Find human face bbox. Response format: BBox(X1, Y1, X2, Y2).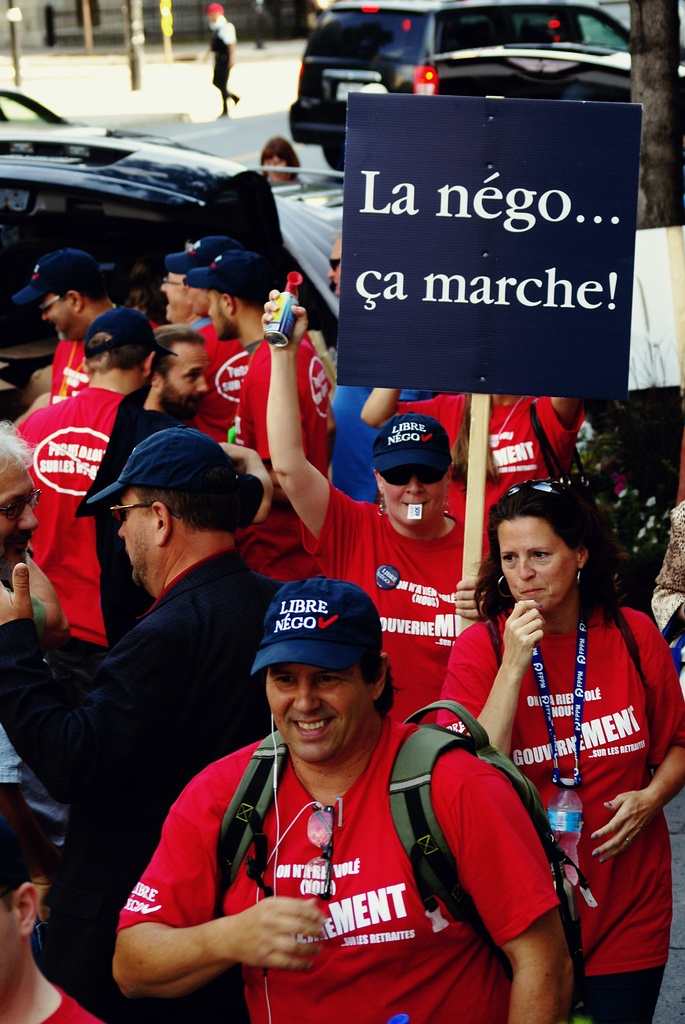
BBox(167, 342, 210, 408).
